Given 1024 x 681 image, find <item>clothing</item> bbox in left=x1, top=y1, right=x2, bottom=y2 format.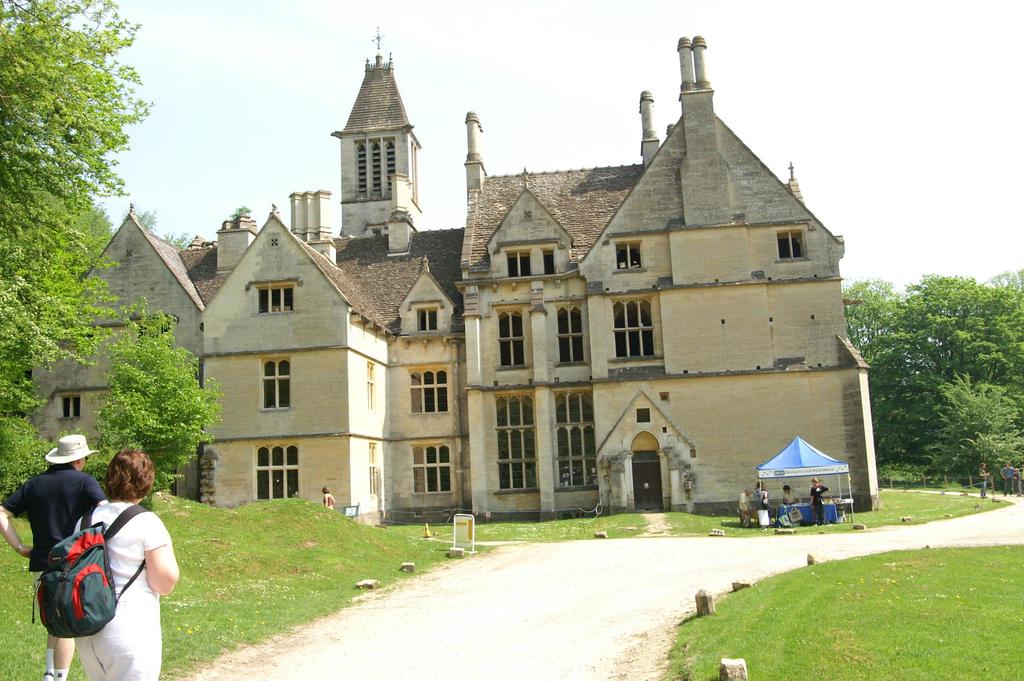
left=783, top=490, right=797, bottom=504.
